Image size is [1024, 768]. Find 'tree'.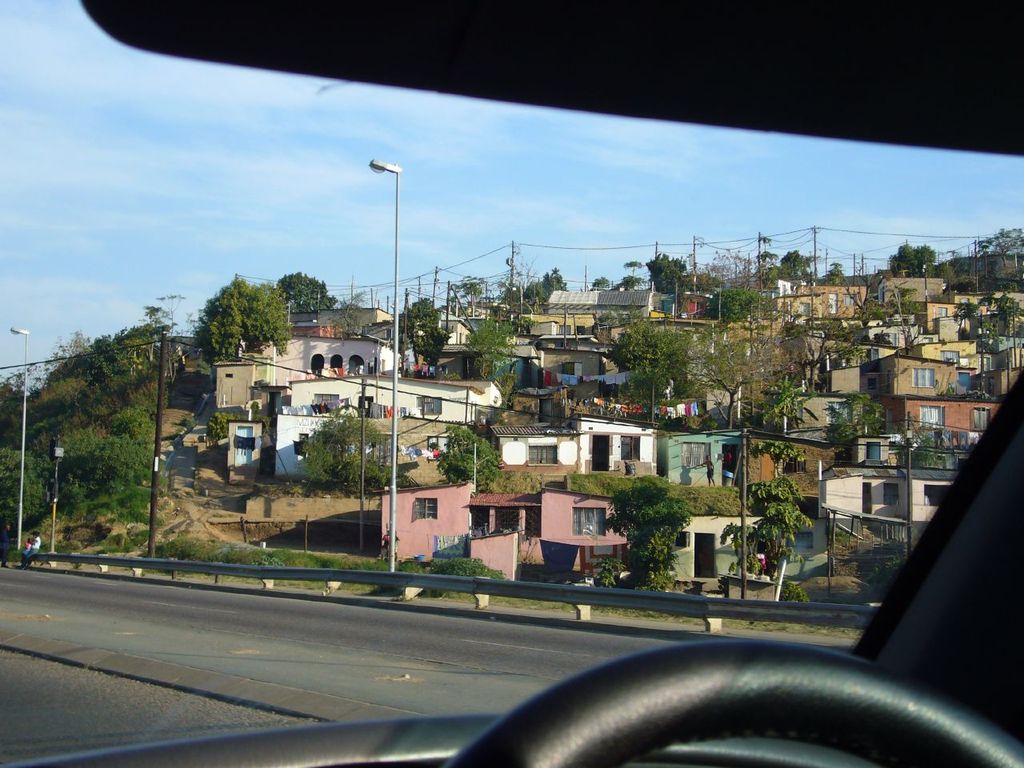
BBox(334, 290, 366, 338).
